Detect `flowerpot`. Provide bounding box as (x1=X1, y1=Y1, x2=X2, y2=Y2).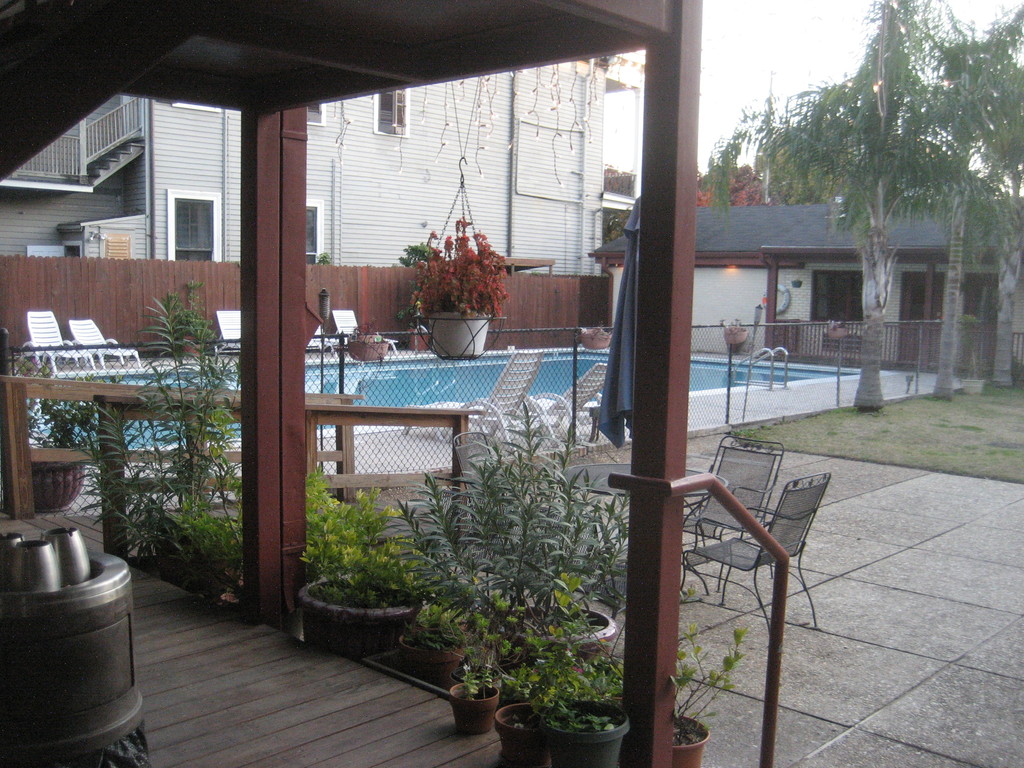
(x1=510, y1=699, x2=624, y2=767).
